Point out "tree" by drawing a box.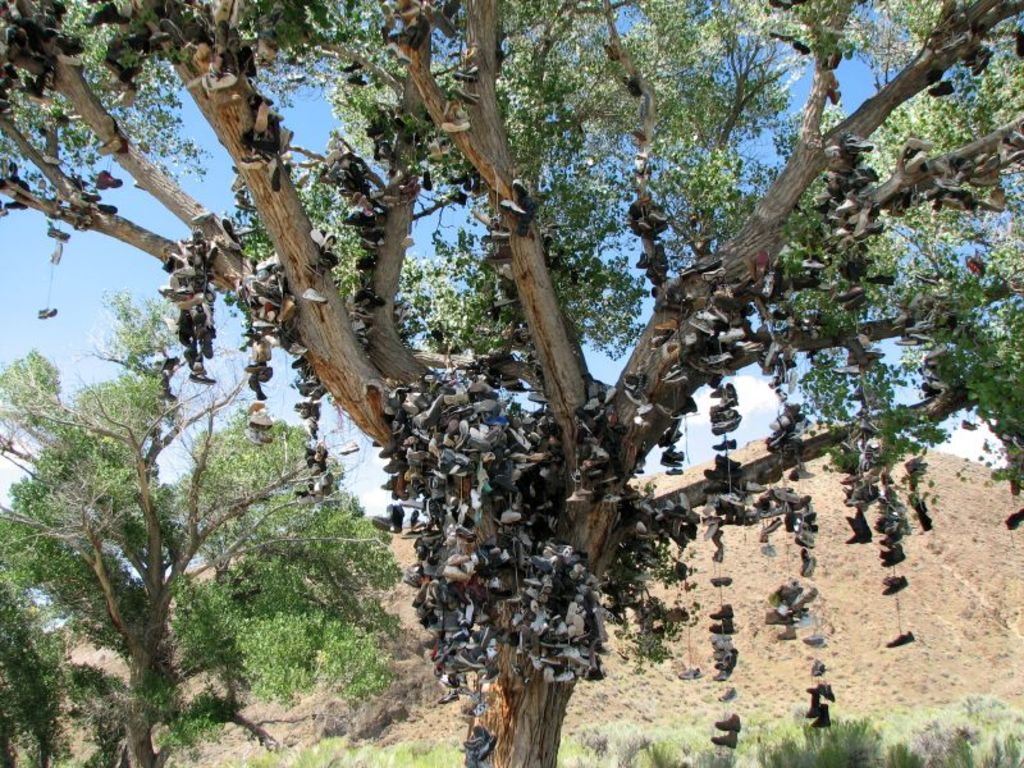
37, 204, 367, 739.
